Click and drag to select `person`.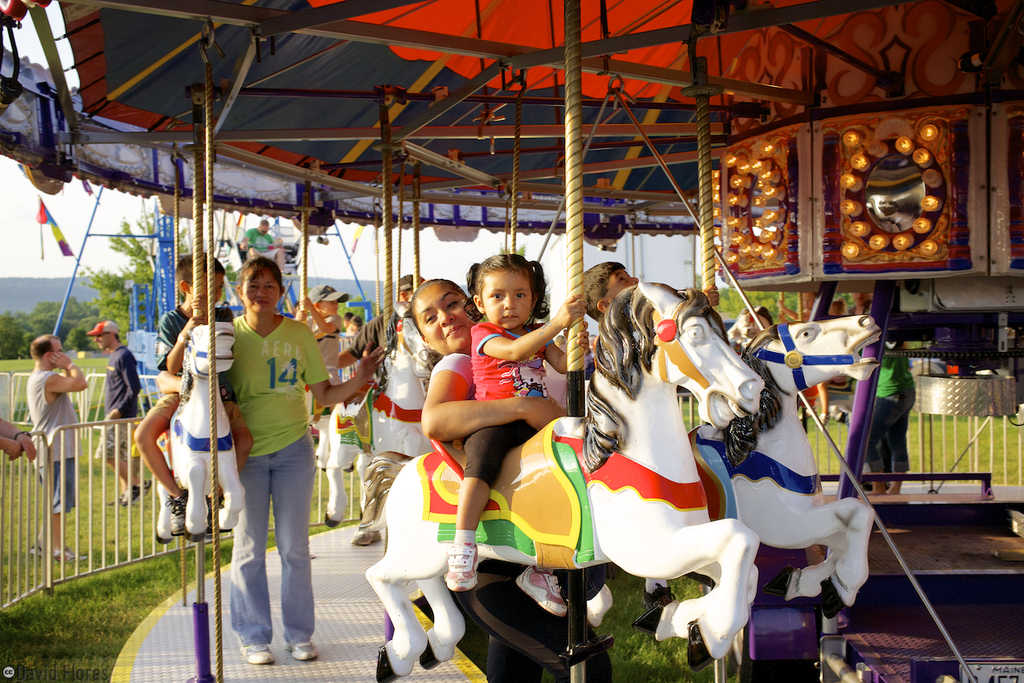
Selection: left=847, top=288, right=918, bottom=497.
